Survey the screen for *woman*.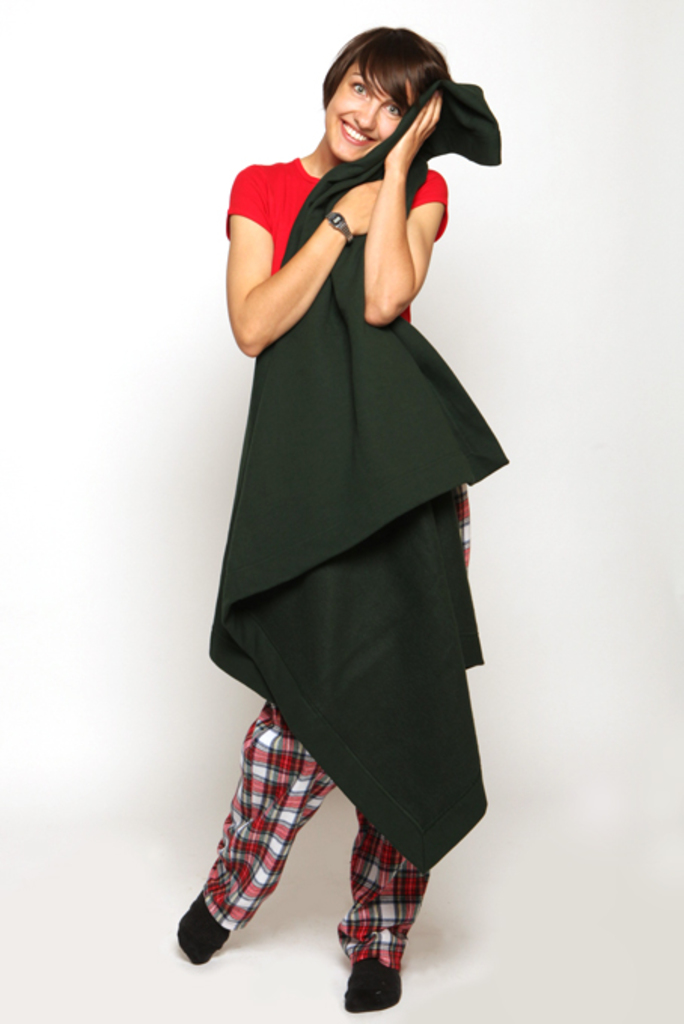
Survey found: x1=200, y1=27, x2=506, y2=980.
